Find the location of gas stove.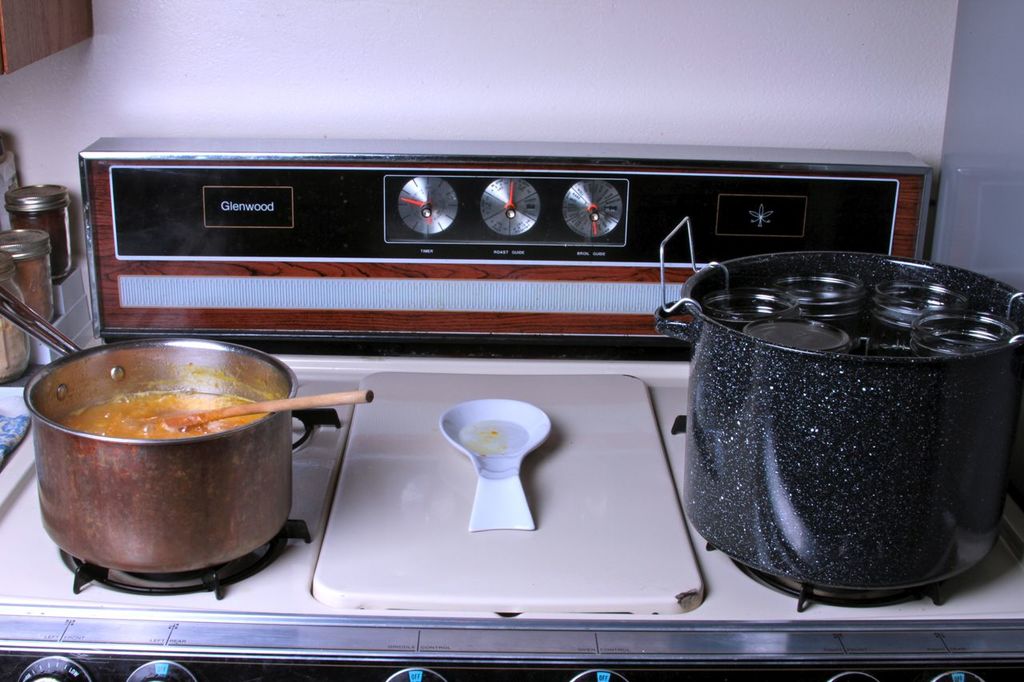
Location: (0, 352, 1023, 628).
